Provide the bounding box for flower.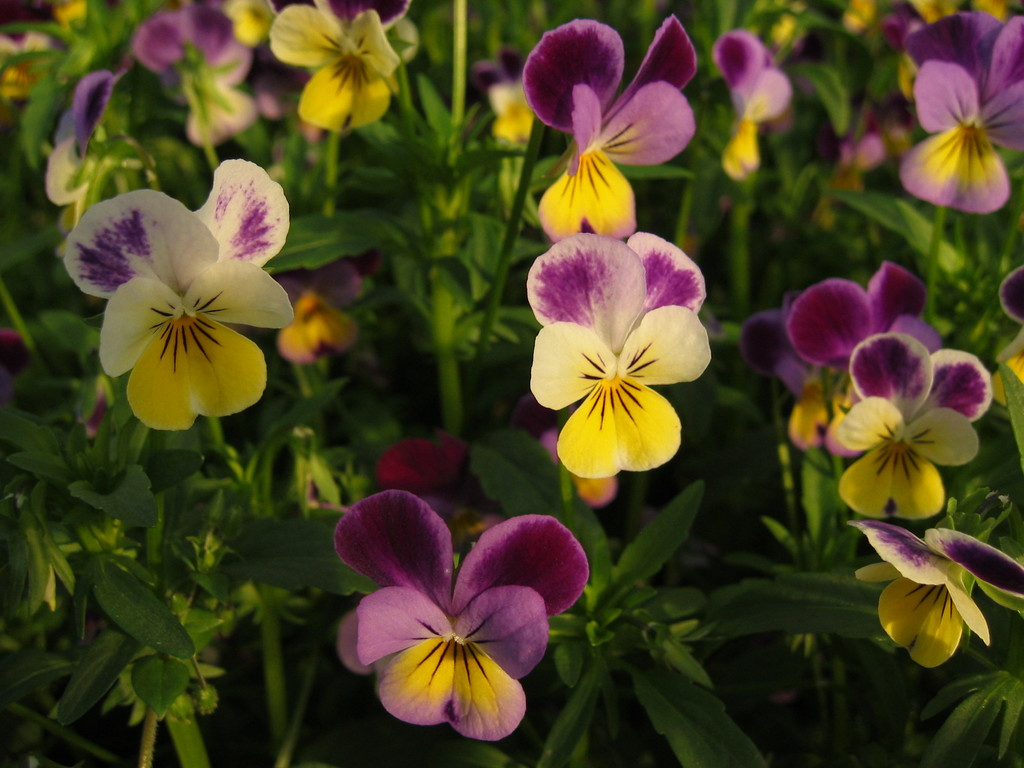
l=268, t=3, r=404, b=129.
